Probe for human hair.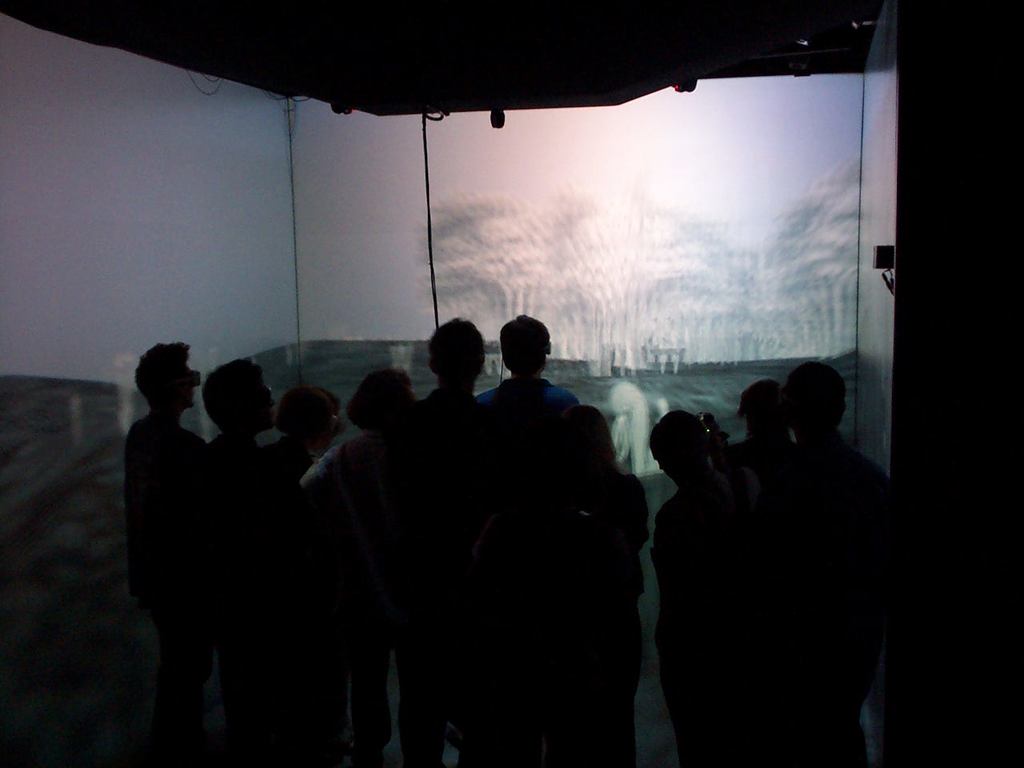
Probe result: <bbox>130, 338, 202, 418</bbox>.
